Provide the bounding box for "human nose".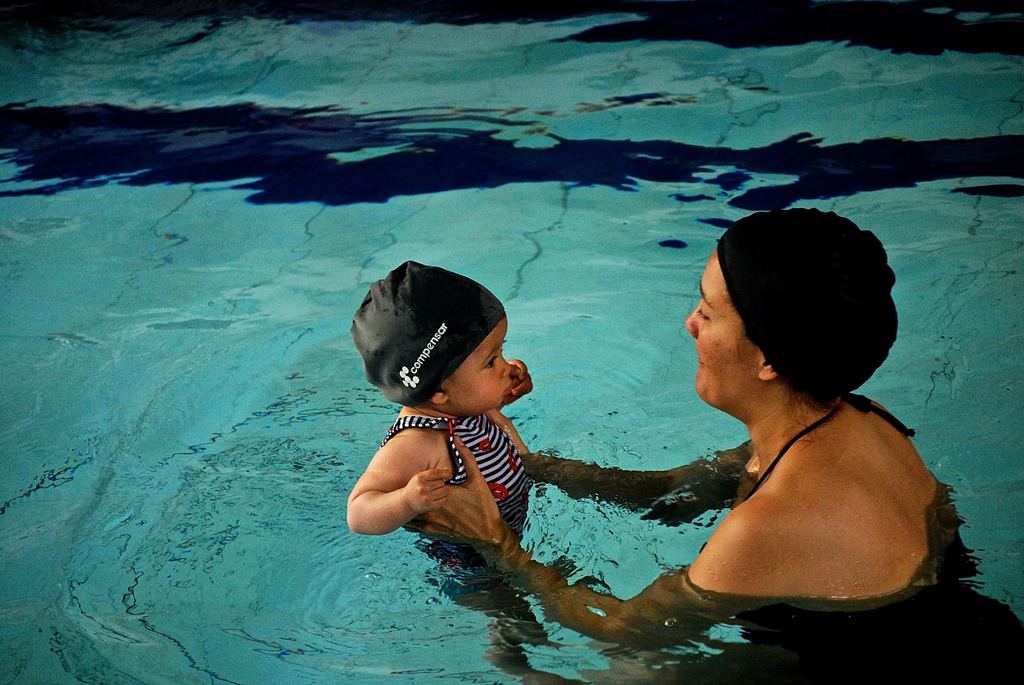
<bbox>687, 301, 704, 338</bbox>.
